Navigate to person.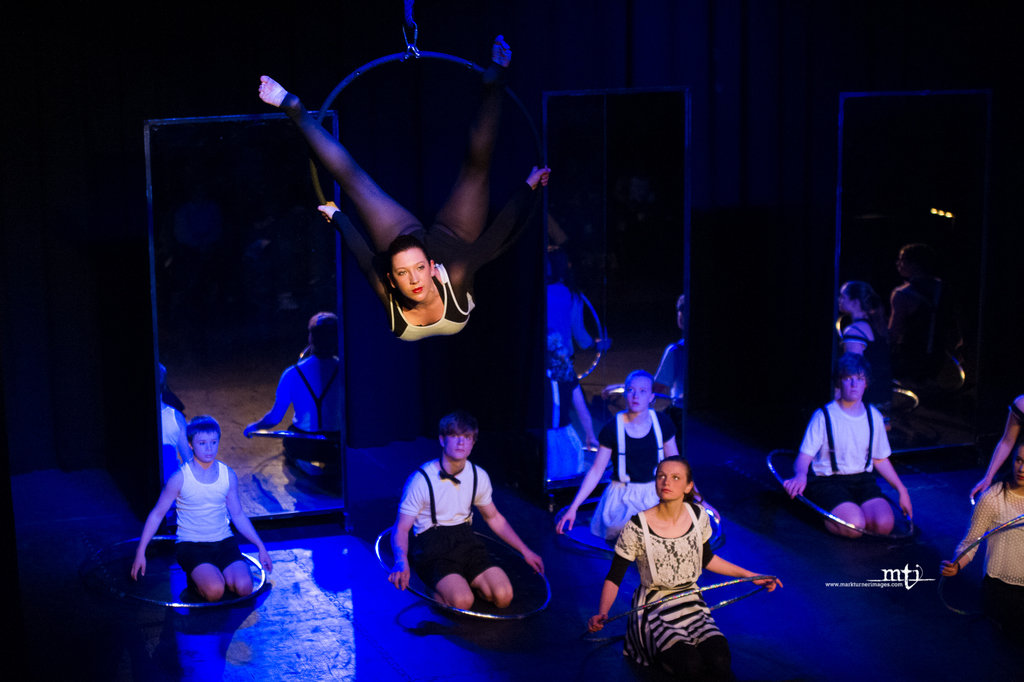
Navigation target: 392,406,531,644.
